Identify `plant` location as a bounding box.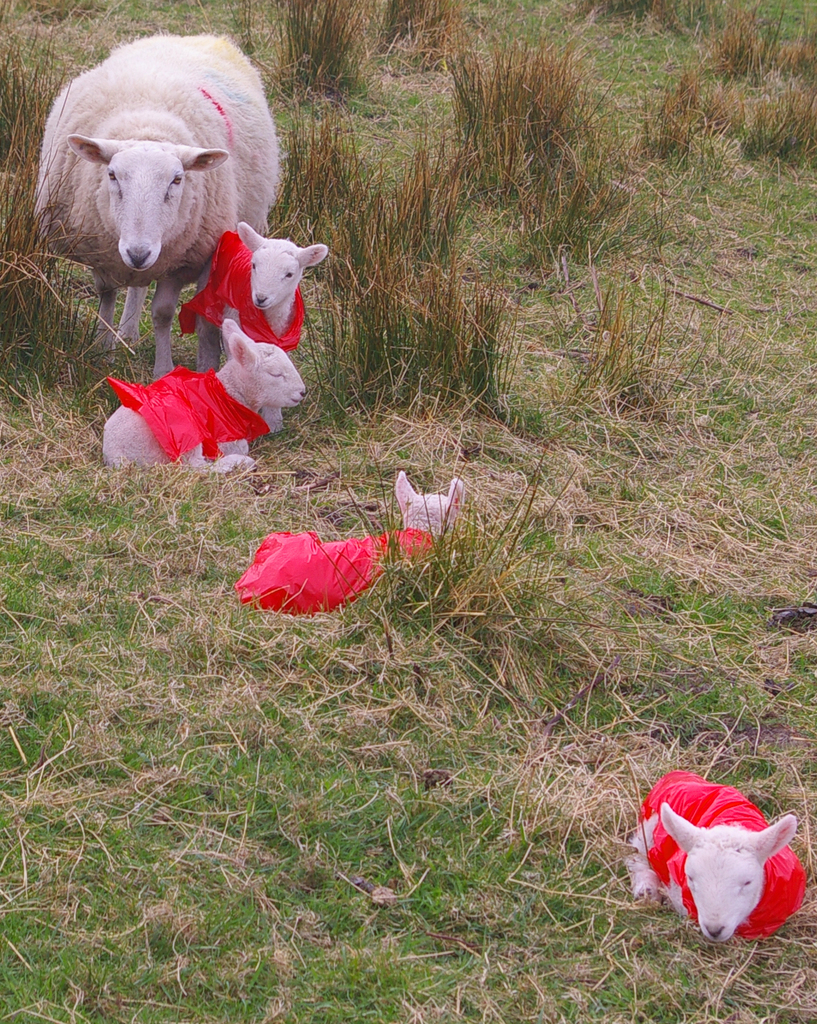
detection(441, 51, 581, 207).
